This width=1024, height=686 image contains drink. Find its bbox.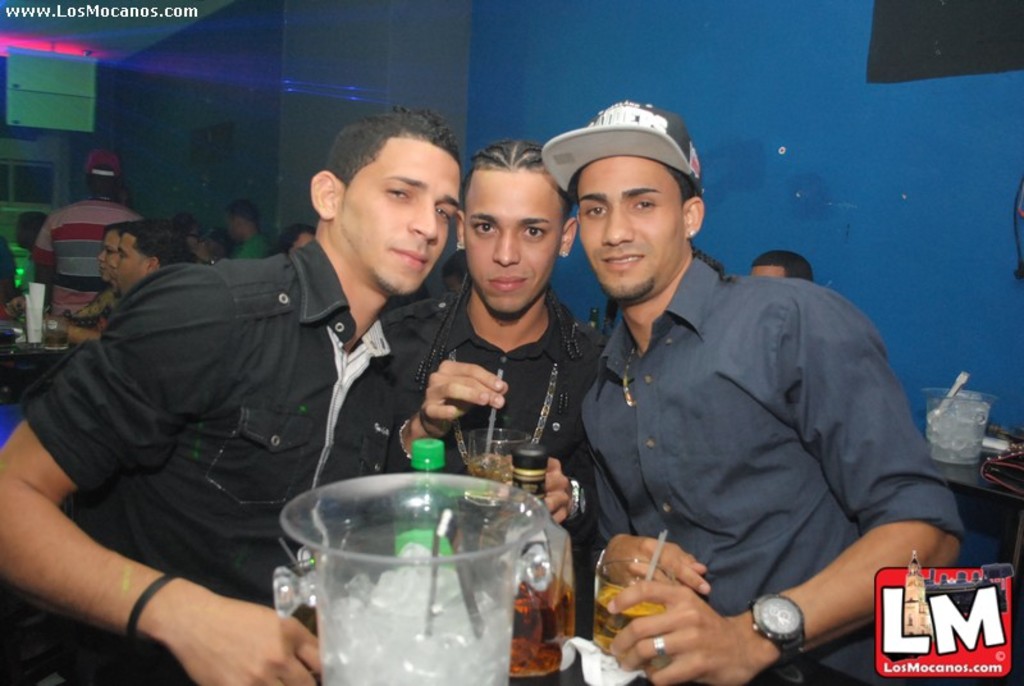
<box>513,562,582,680</box>.
